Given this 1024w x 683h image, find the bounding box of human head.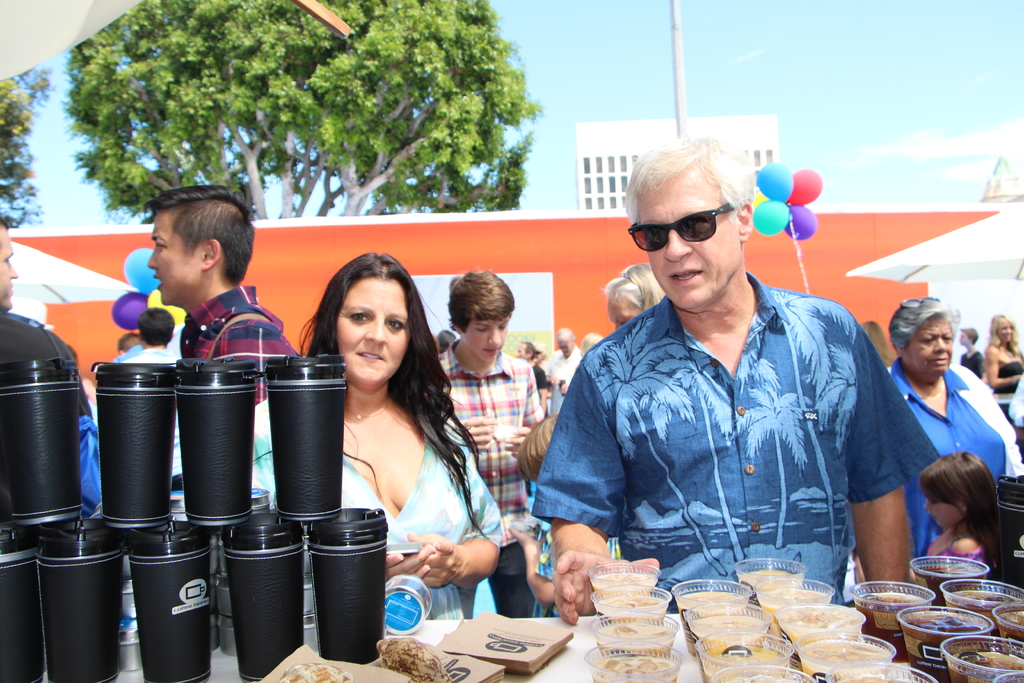
(600, 264, 666, 331).
